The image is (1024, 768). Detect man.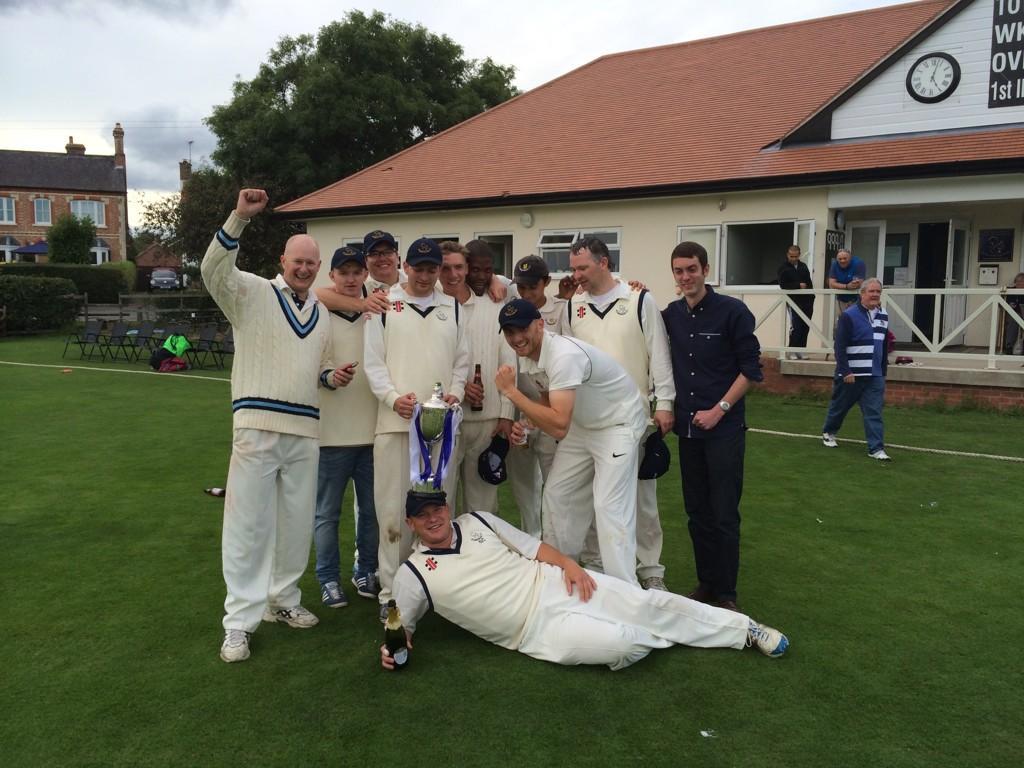
Detection: [559,233,678,590].
